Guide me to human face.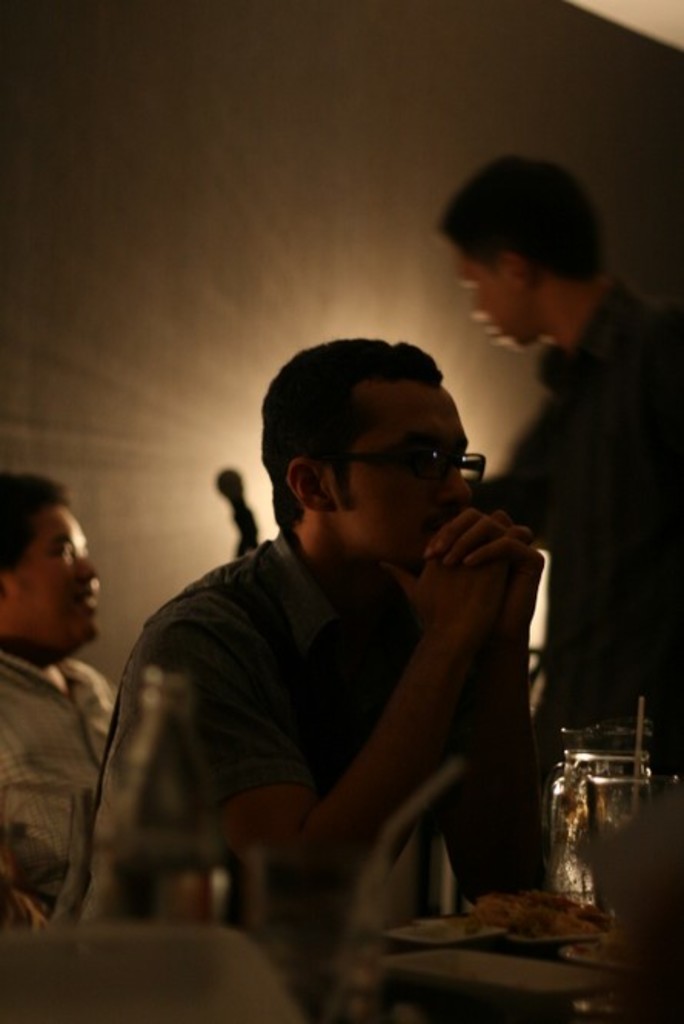
Guidance: 450,252,529,352.
